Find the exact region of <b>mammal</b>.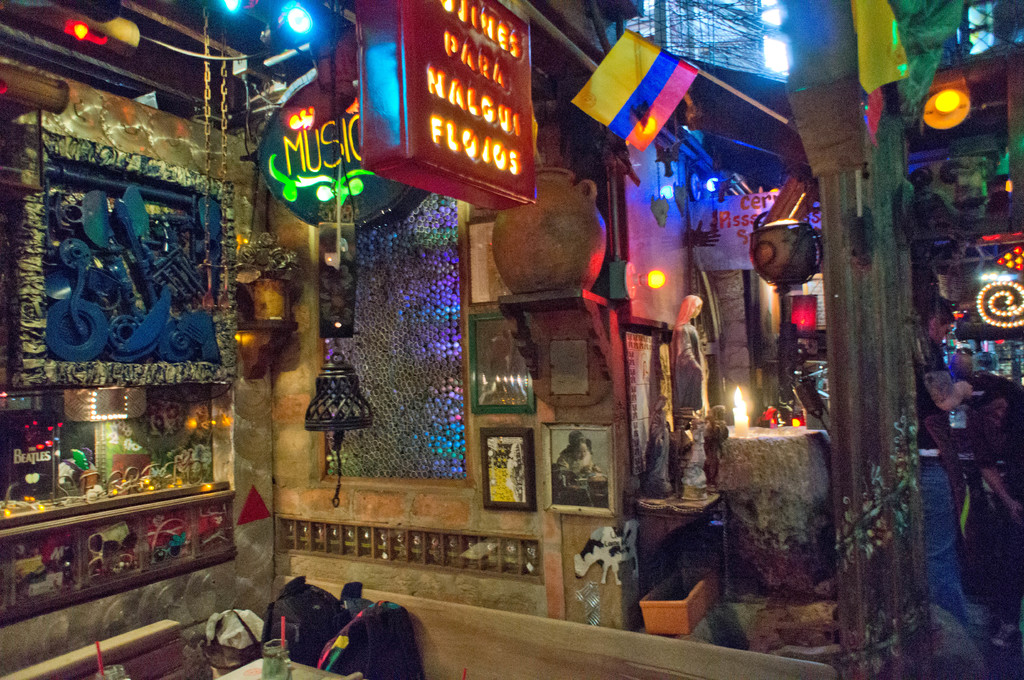
Exact region: [555,427,602,480].
